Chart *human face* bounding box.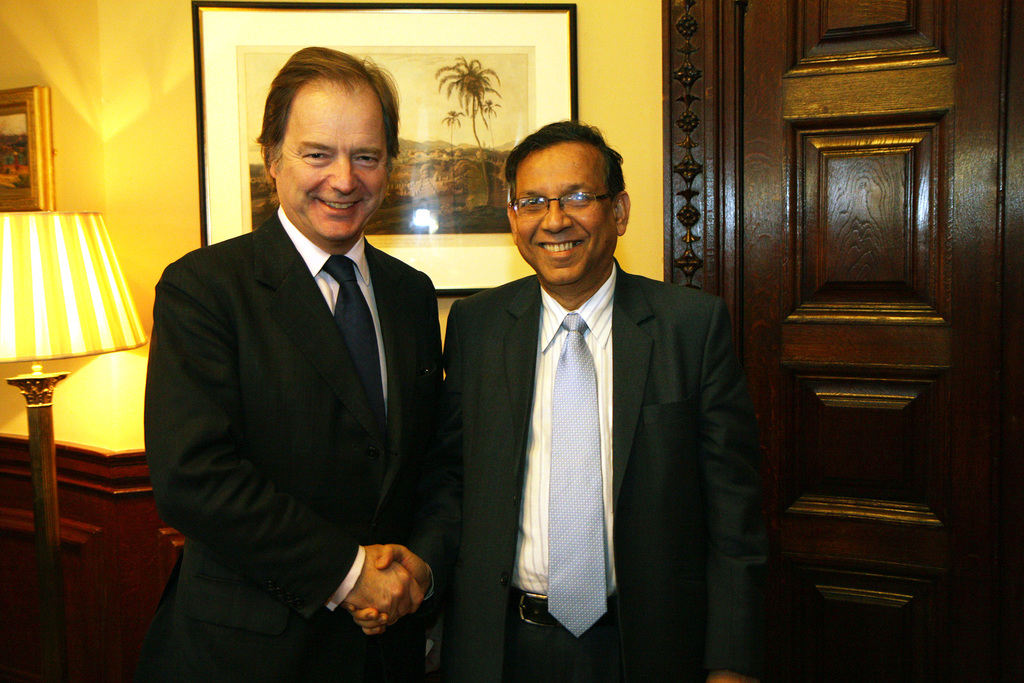
Charted: <bbox>275, 72, 391, 236</bbox>.
